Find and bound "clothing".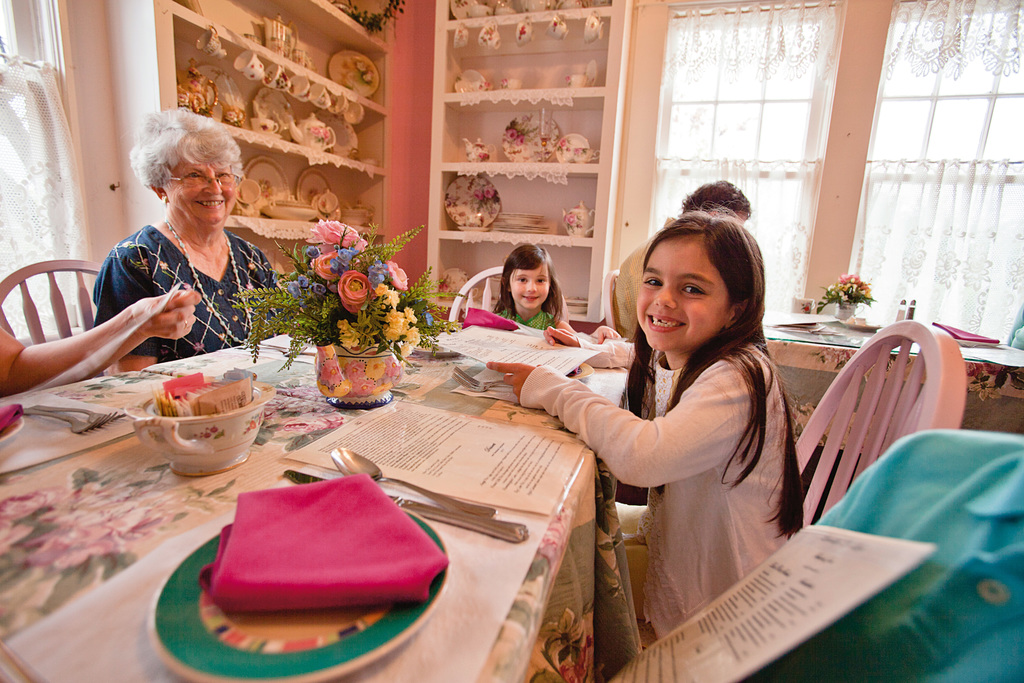
Bound: pyautogui.locateOnScreen(84, 224, 267, 353).
